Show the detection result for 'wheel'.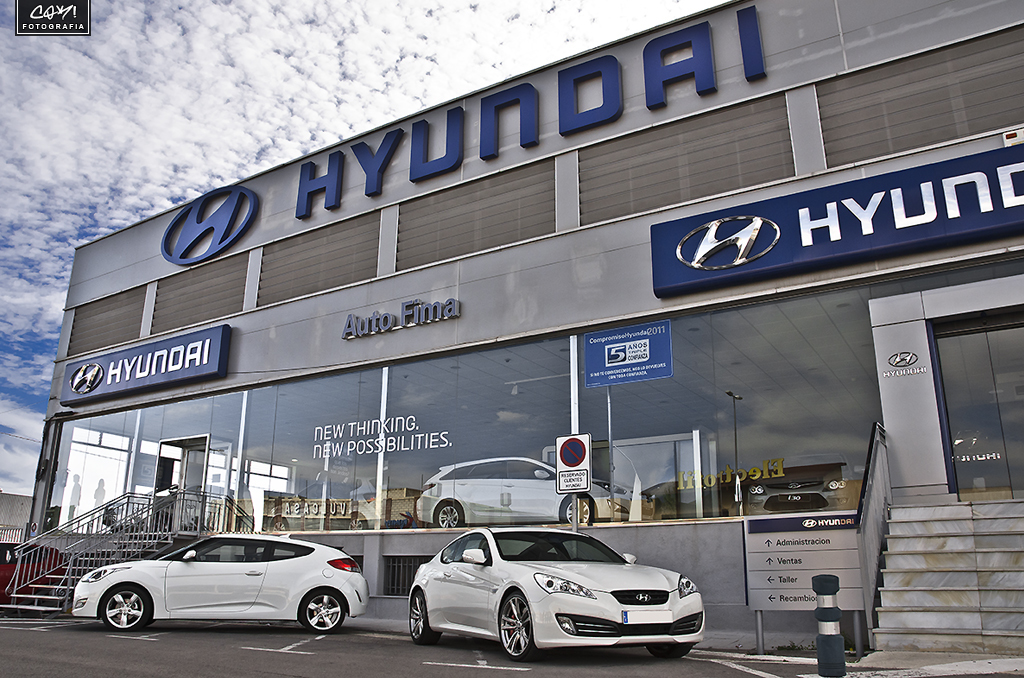
region(438, 502, 461, 528).
